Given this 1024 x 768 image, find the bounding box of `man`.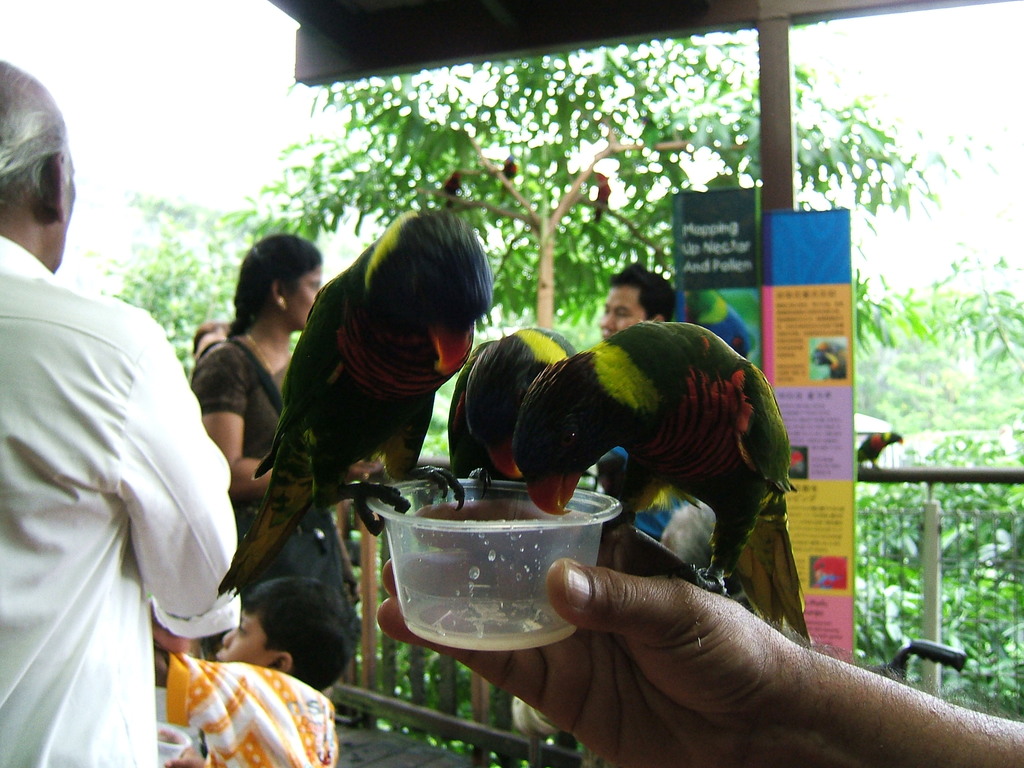
box(0, 58, 238, 767).
